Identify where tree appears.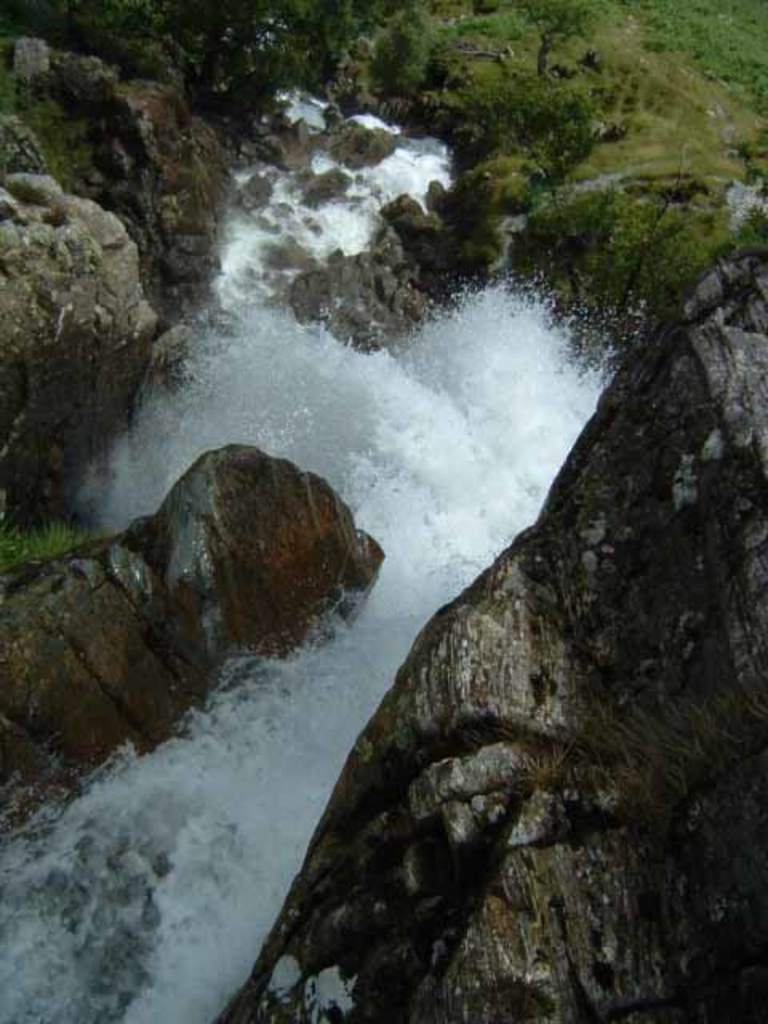
Appears at bbox=(547, 192, 766, 326).
